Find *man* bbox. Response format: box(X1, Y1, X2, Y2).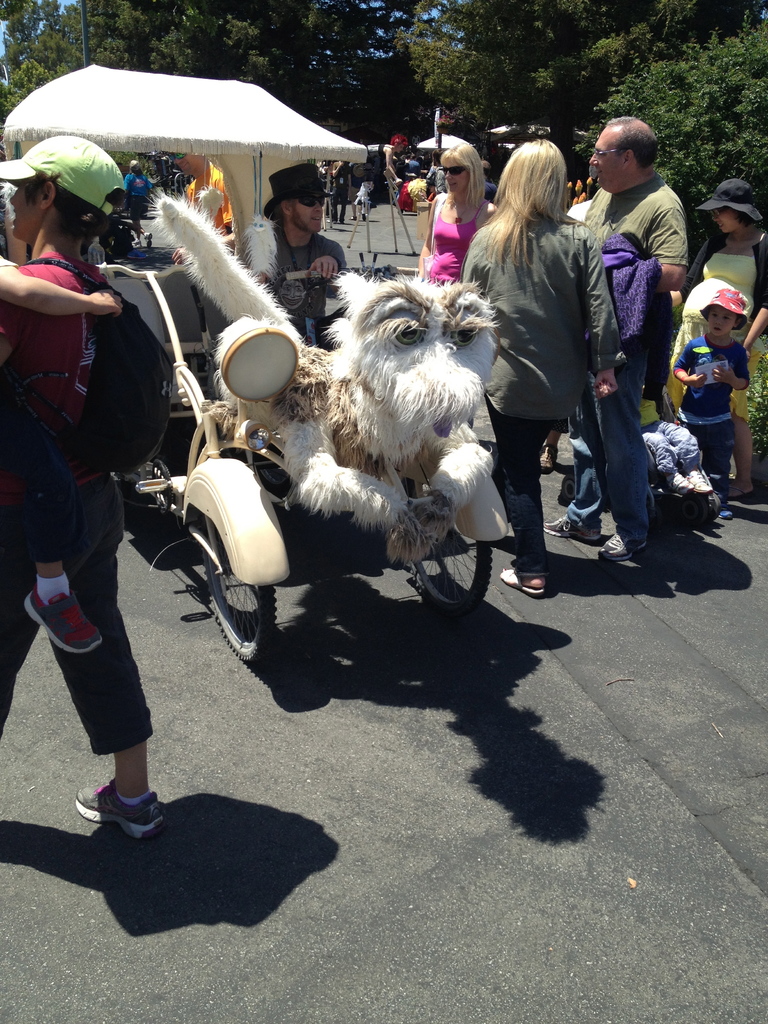
box(557, 119, 721, 545).
